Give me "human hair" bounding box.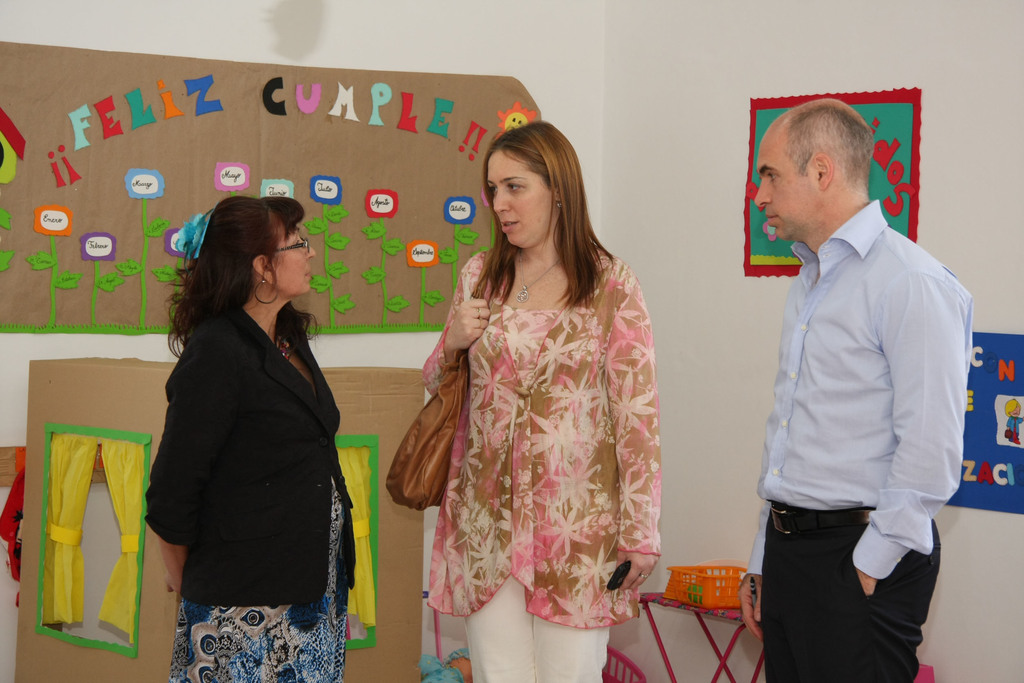
<box>786,104,872,181</box>.
